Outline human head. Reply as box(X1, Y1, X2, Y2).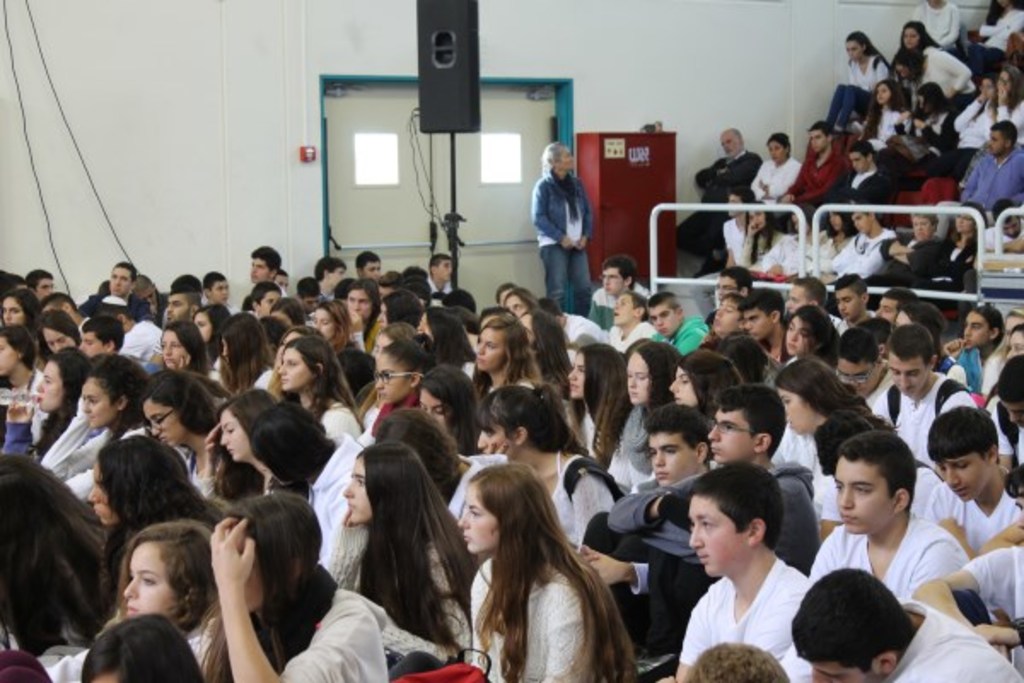
box(717, 126, 744, 157).
